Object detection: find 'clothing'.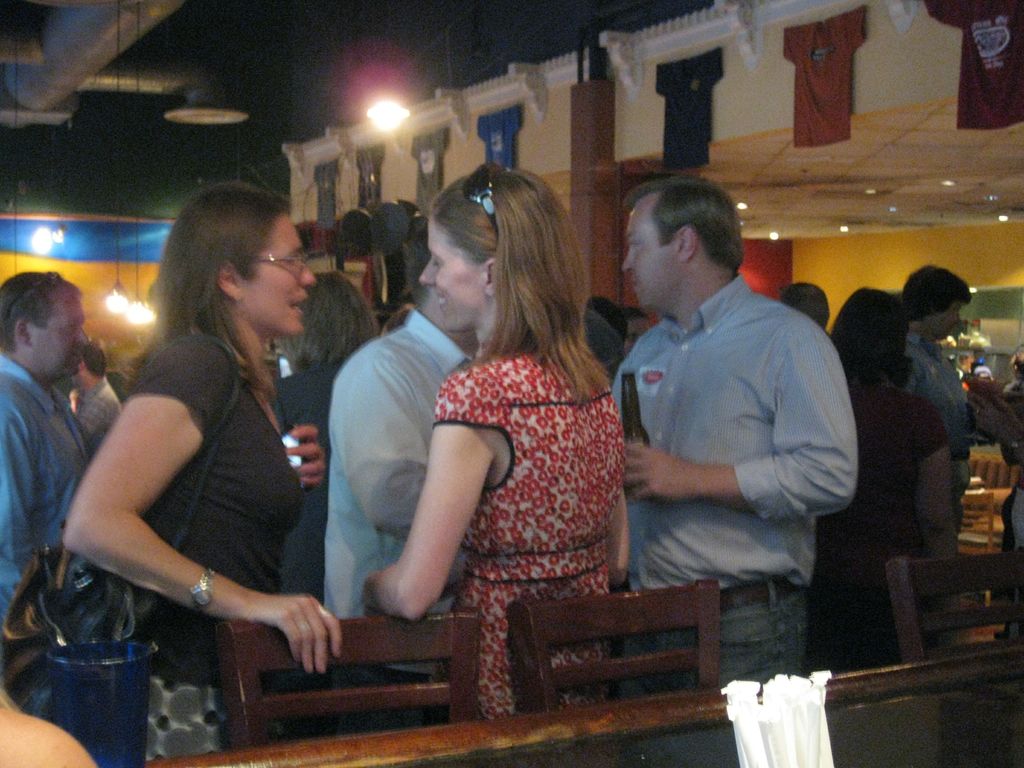
0, 351, 88, 639.
